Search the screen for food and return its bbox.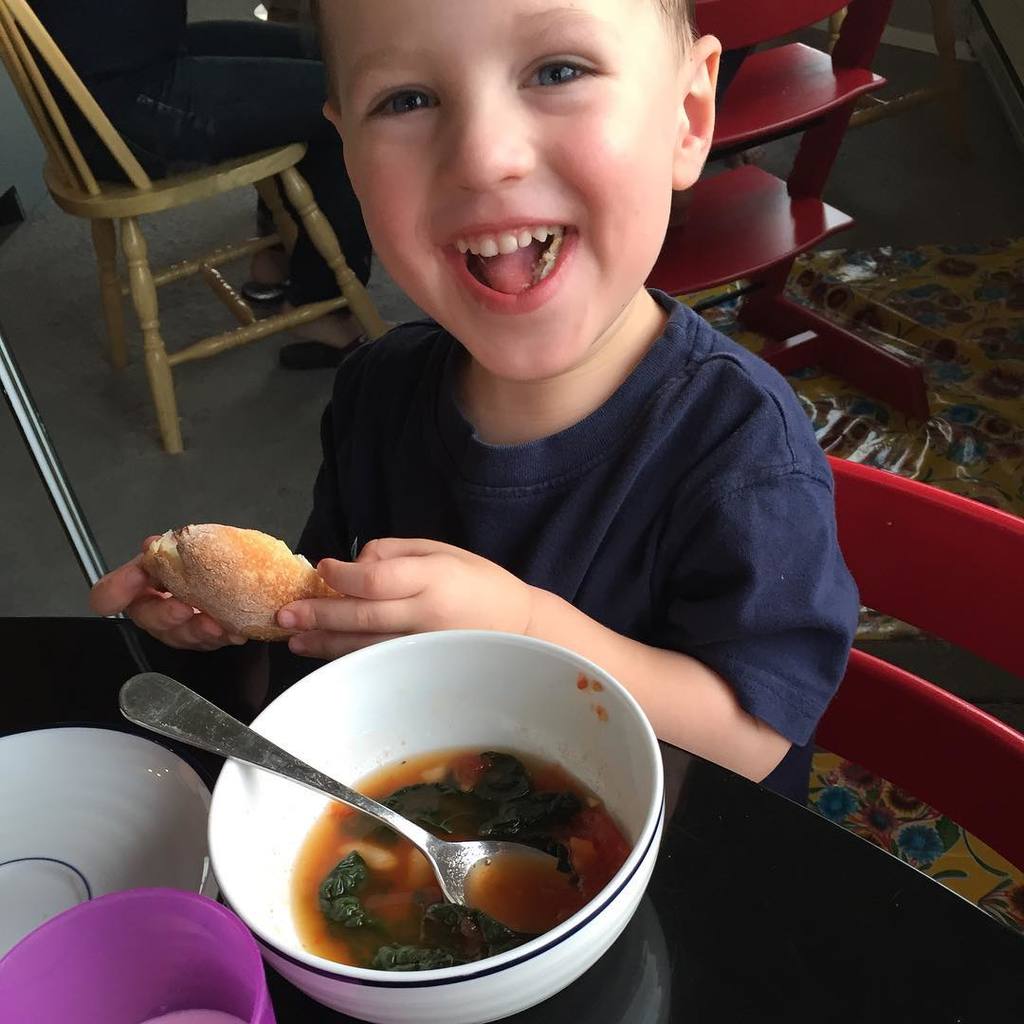
Found: (121, 524, 328, 661).
